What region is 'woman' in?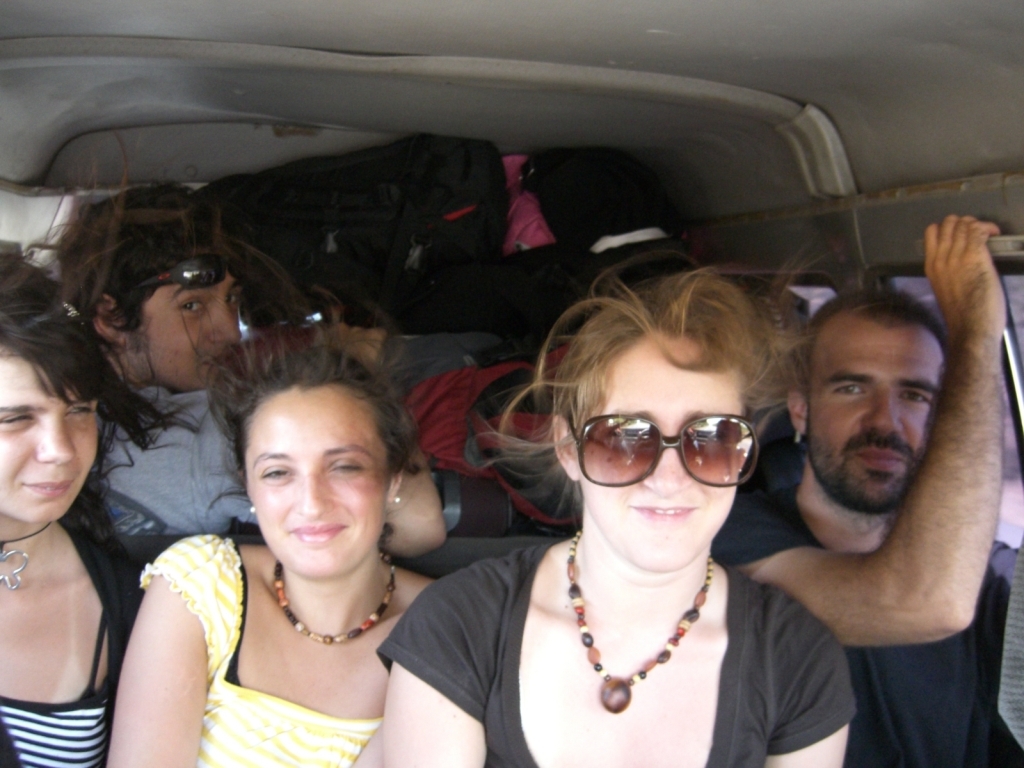
bbox(47, 172, 451, 574).
